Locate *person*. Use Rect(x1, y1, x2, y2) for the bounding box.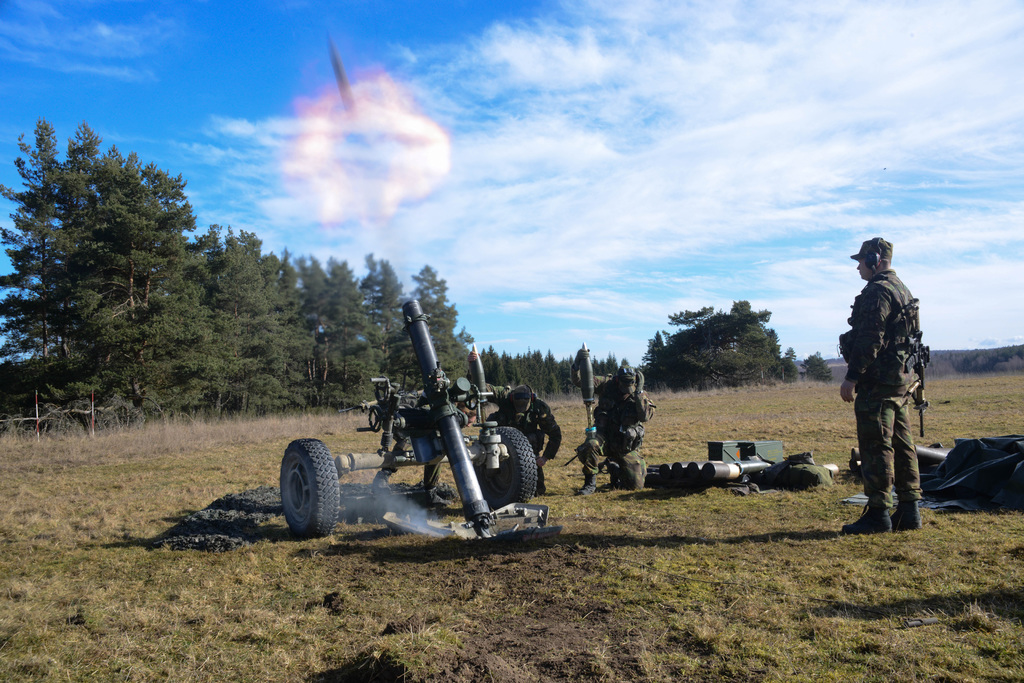
Rect(461, 348, 561, 496).
